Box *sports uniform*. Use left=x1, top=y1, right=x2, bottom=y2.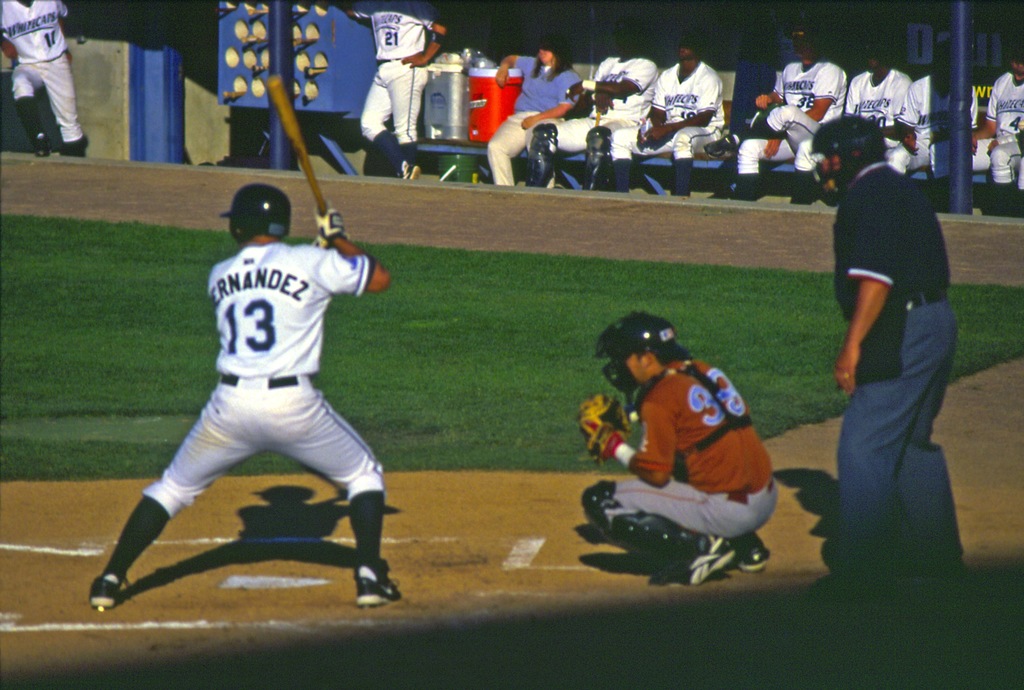
left=340, top=0, right=450, bottom=168.
